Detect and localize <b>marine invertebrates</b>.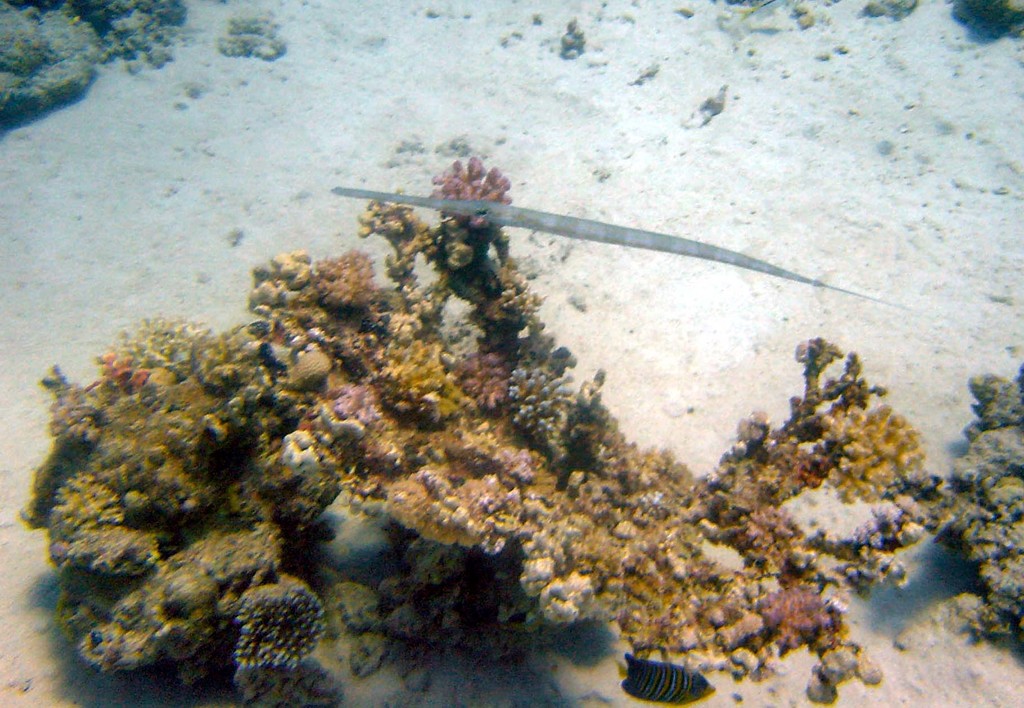
Localized at BBox(741, 570, 845, 658).
